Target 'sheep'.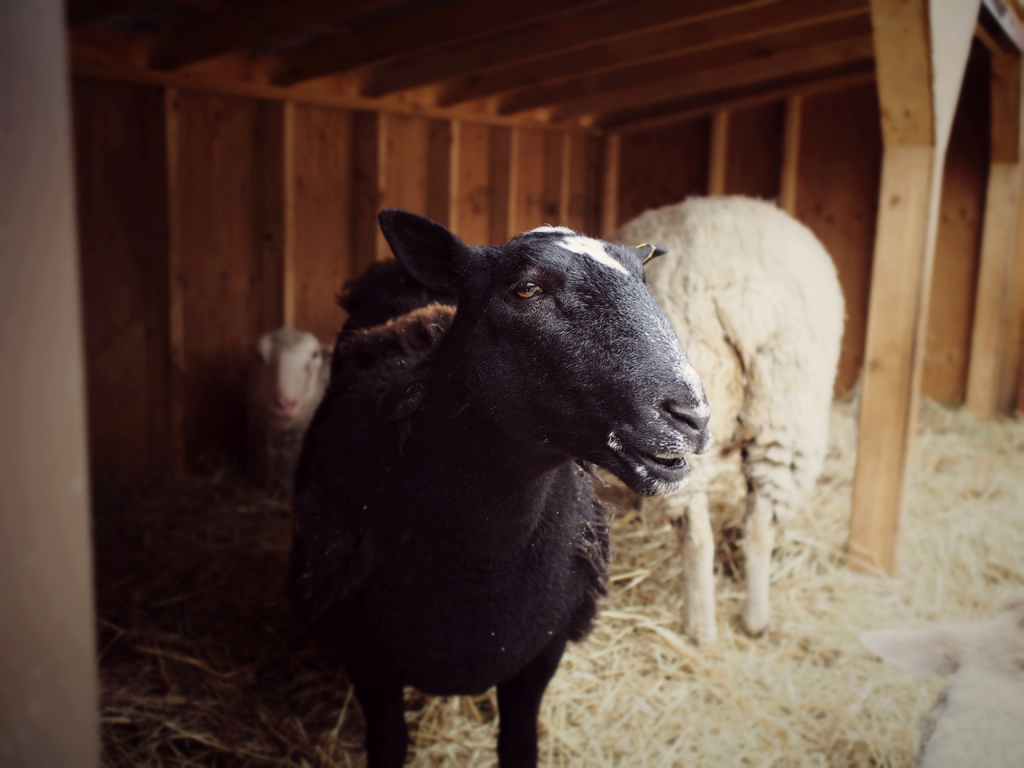
Target region: <box>241,331,346,502</box>.
